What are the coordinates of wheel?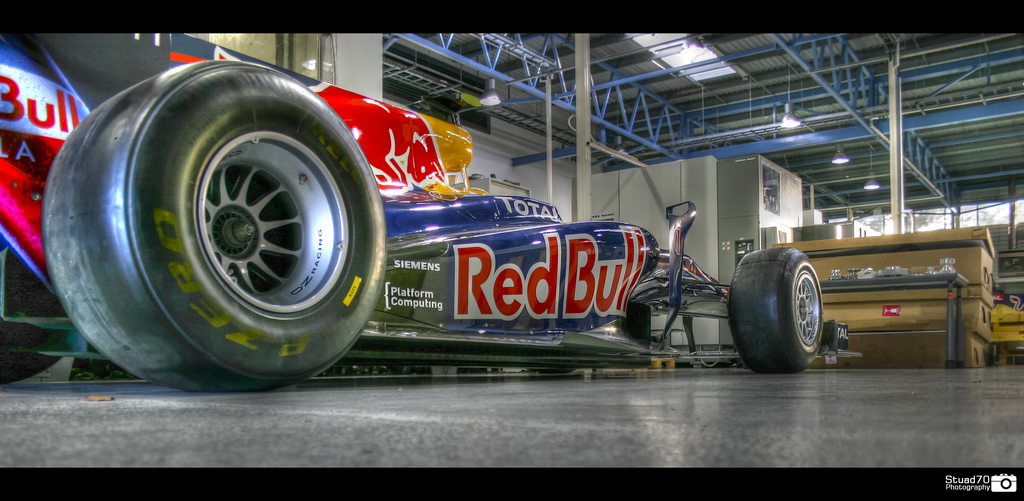
(left=43, top=56, right=387, bottom=394).
